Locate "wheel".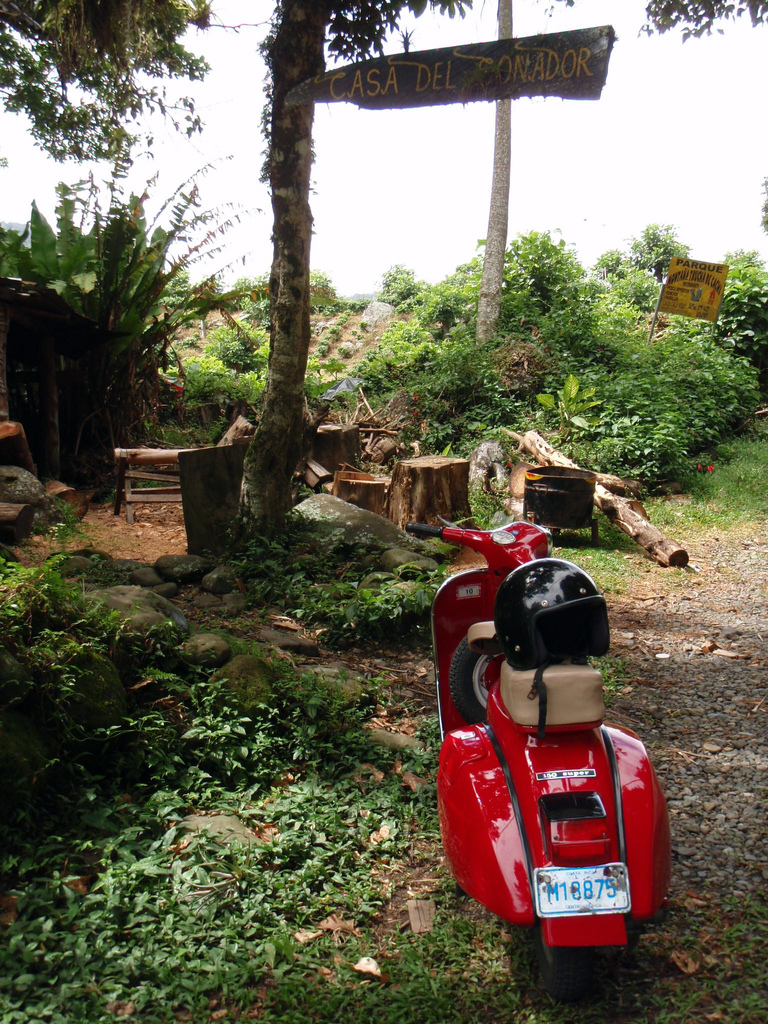
Bounding box: {"left": 445, "top": 626, "right": 496, "bottom": 738}.
